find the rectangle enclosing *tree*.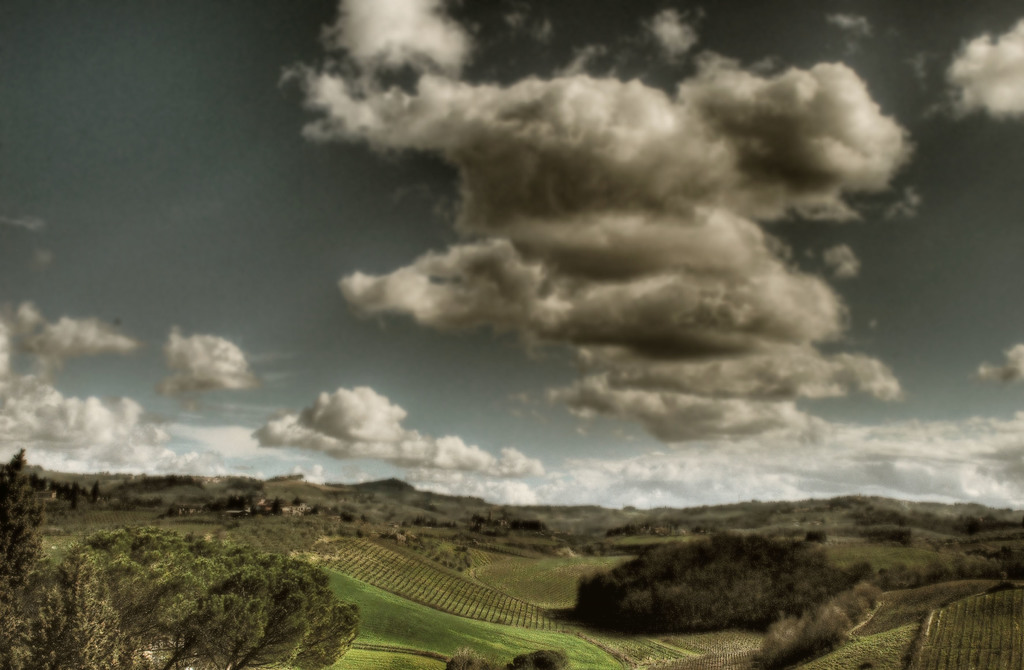
574/529/883/630.
